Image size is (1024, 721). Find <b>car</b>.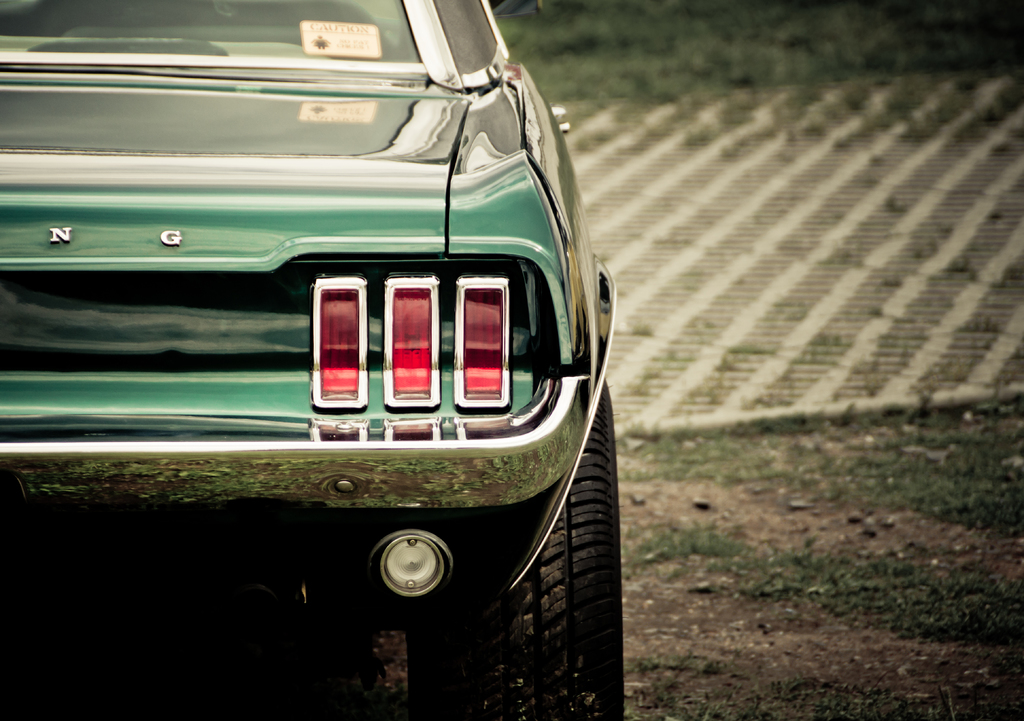
crop(20, 0, 639, 667).
